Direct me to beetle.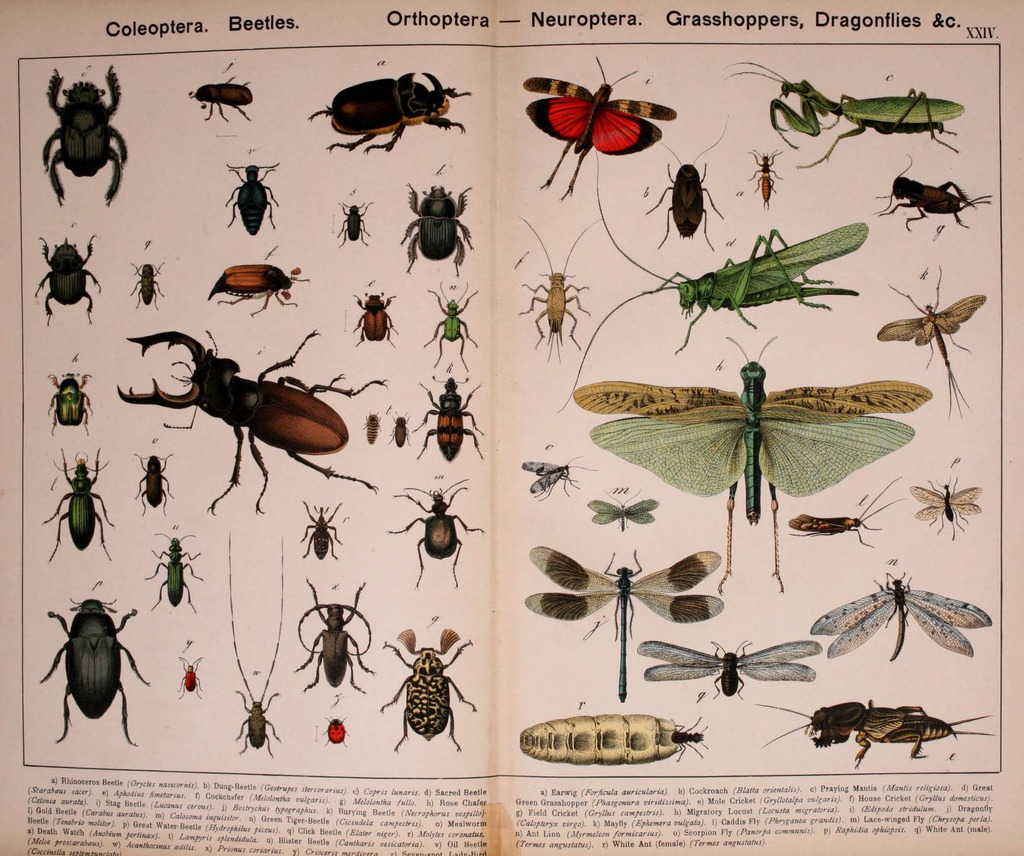
Direction: bbox=[50, 449, 117, 562].
